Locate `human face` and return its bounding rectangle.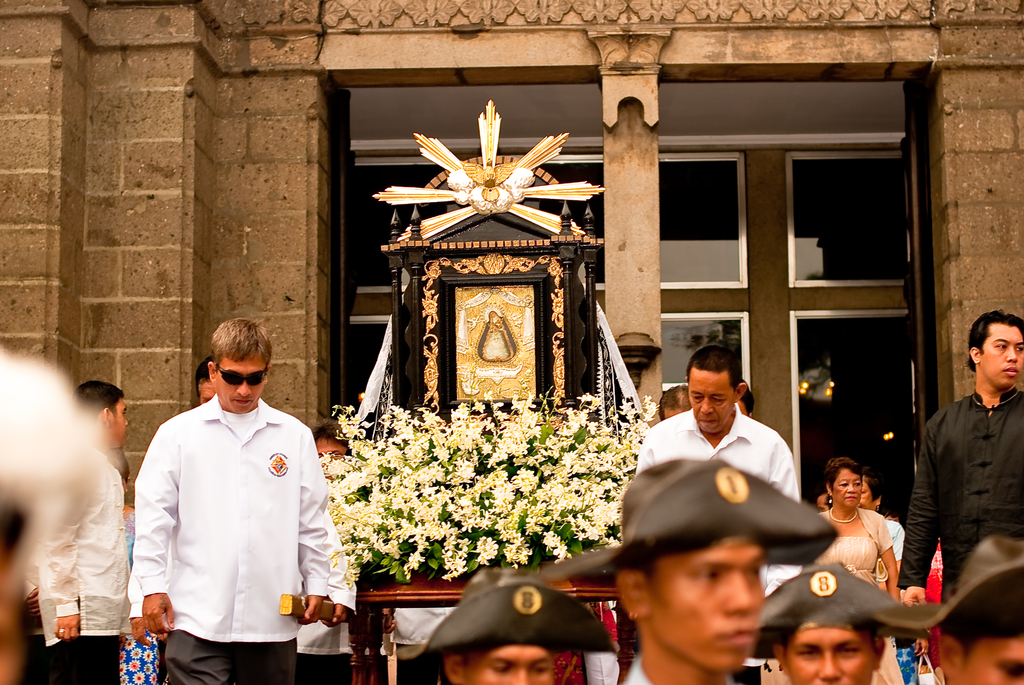
box(965, 636, 1023, 684).
